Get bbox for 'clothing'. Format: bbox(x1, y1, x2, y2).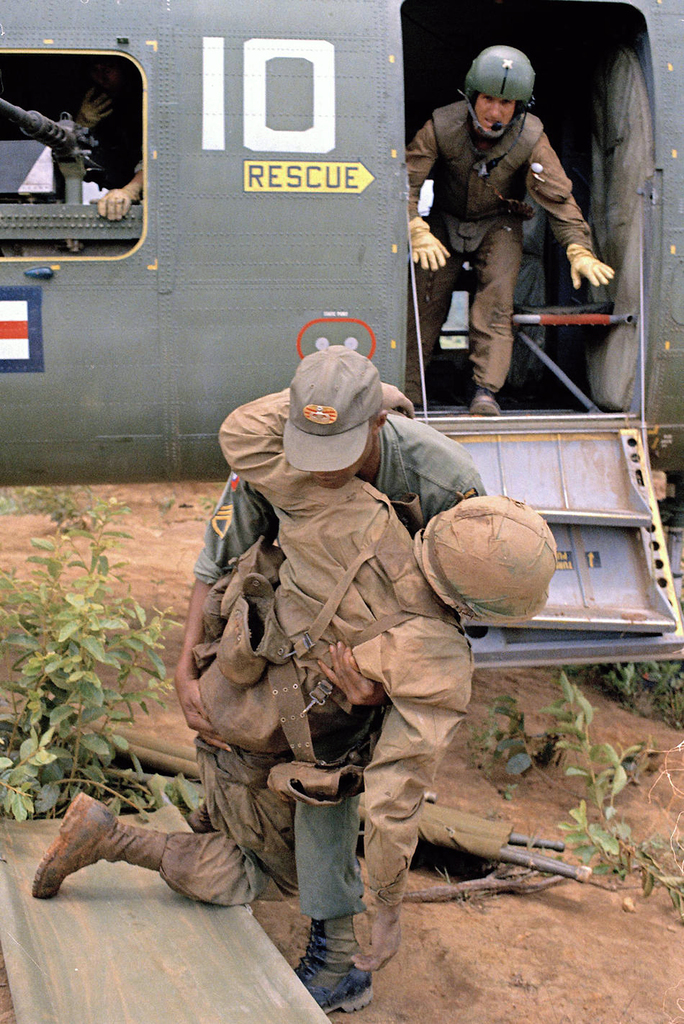
bbox(191, 415, 481, 908).
